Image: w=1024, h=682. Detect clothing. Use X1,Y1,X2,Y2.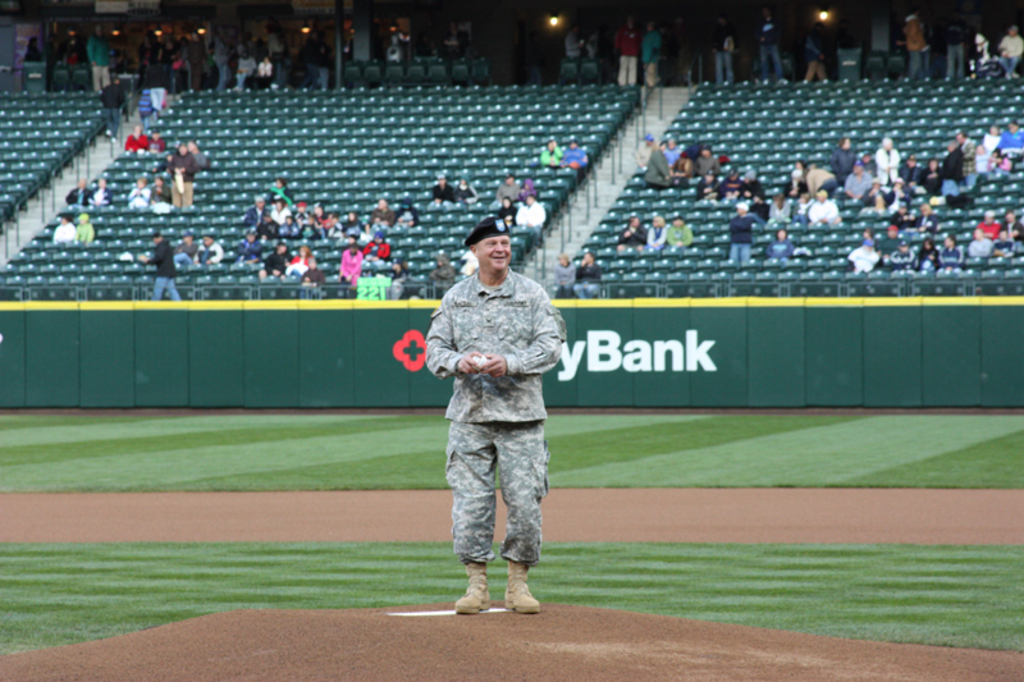
335,239,360,288.
